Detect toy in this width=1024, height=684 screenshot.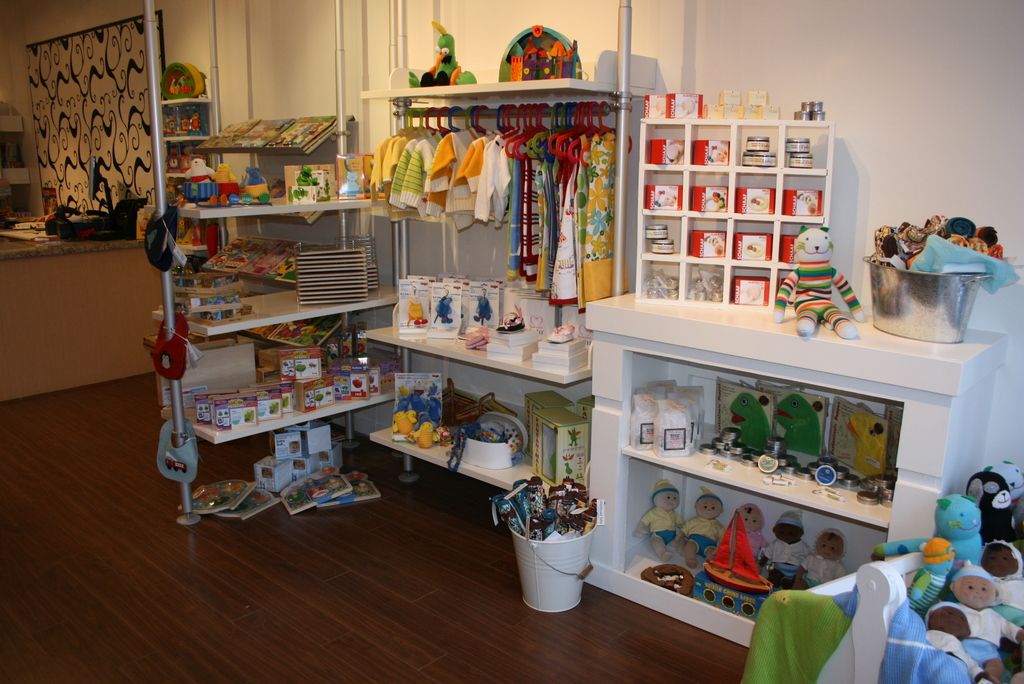
Detection: l=980, t=459, r=1023, b=533.
